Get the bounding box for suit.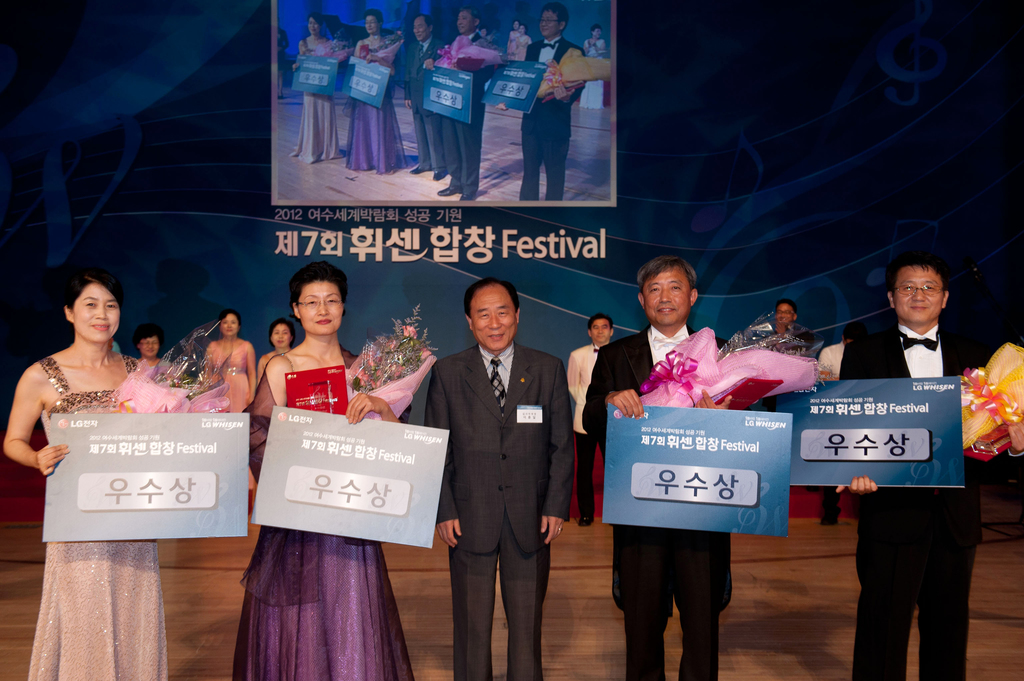
447,33,489,203.
